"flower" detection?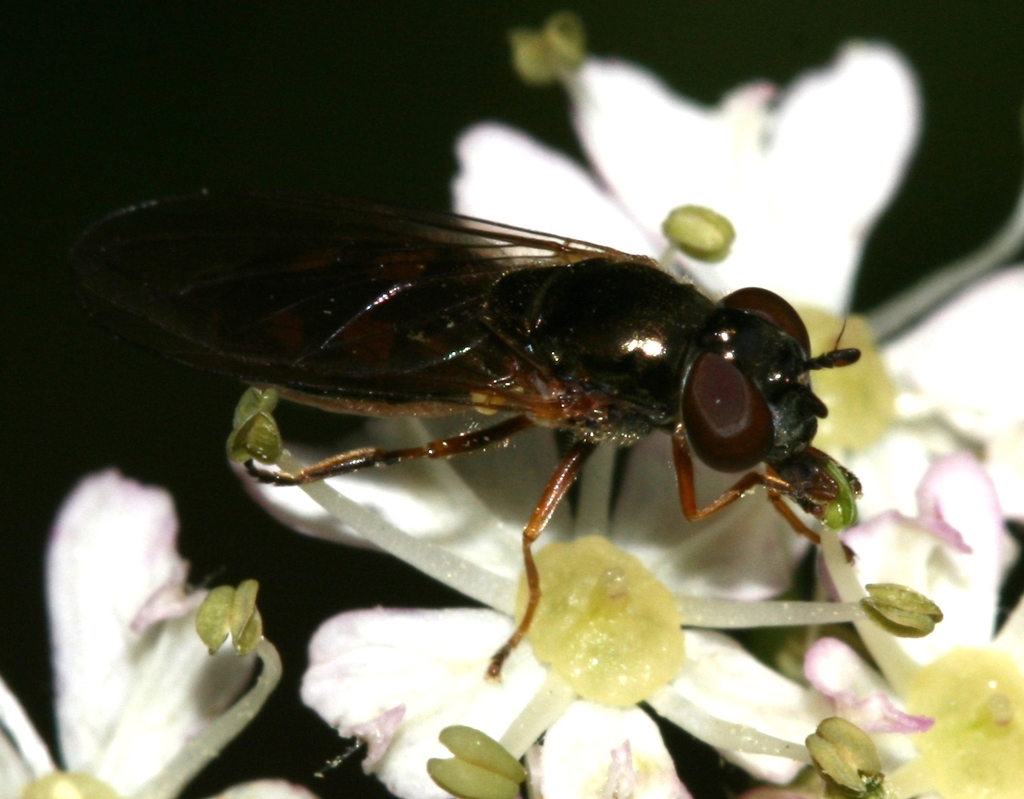
(782, 457, 1023, 798)
